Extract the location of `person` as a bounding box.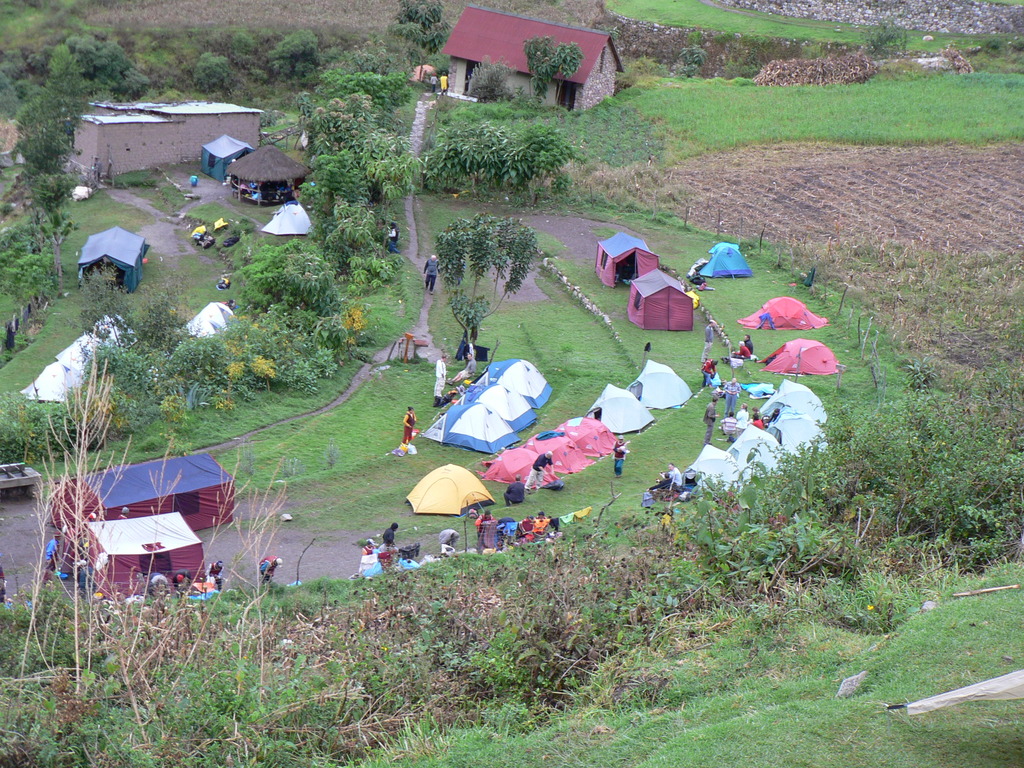
bbox(259, 557, 276, 590).
